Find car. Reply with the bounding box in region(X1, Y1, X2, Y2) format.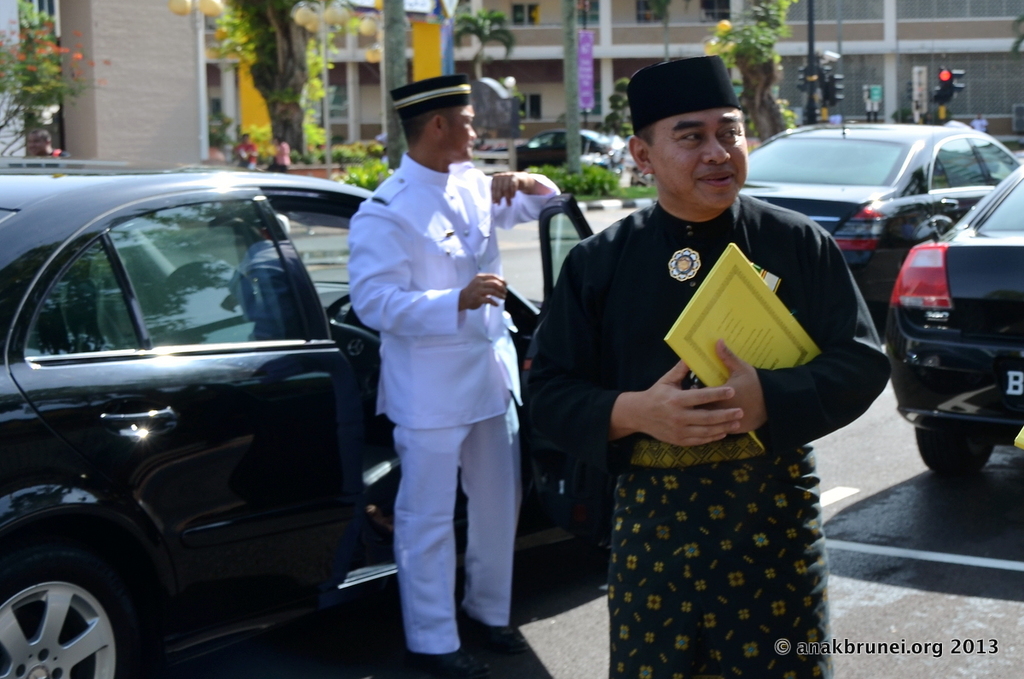
region(0, 147, 620, 678).
